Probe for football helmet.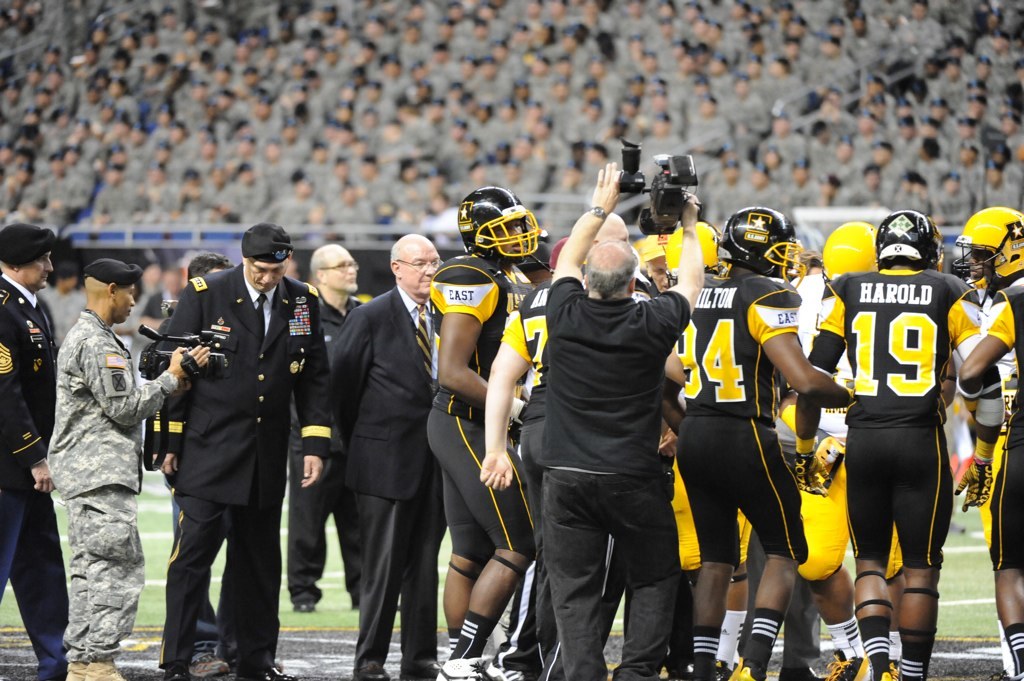
Probe result: 950, 203, 1023, 295.
